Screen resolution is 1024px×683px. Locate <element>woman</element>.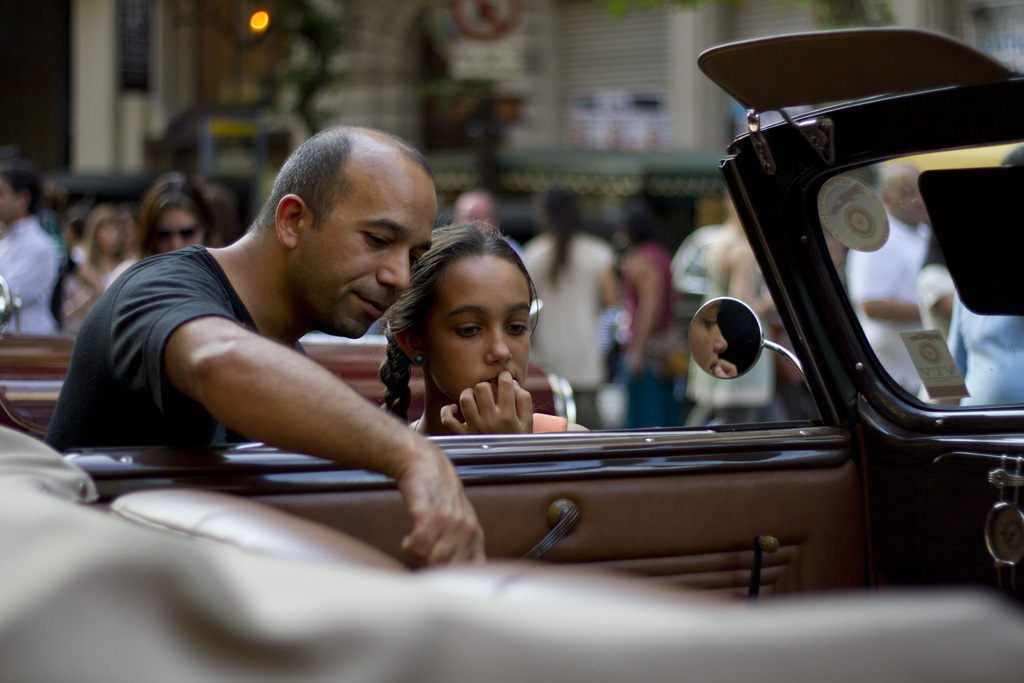
left=525, top=184, right=618, bottom=438.
